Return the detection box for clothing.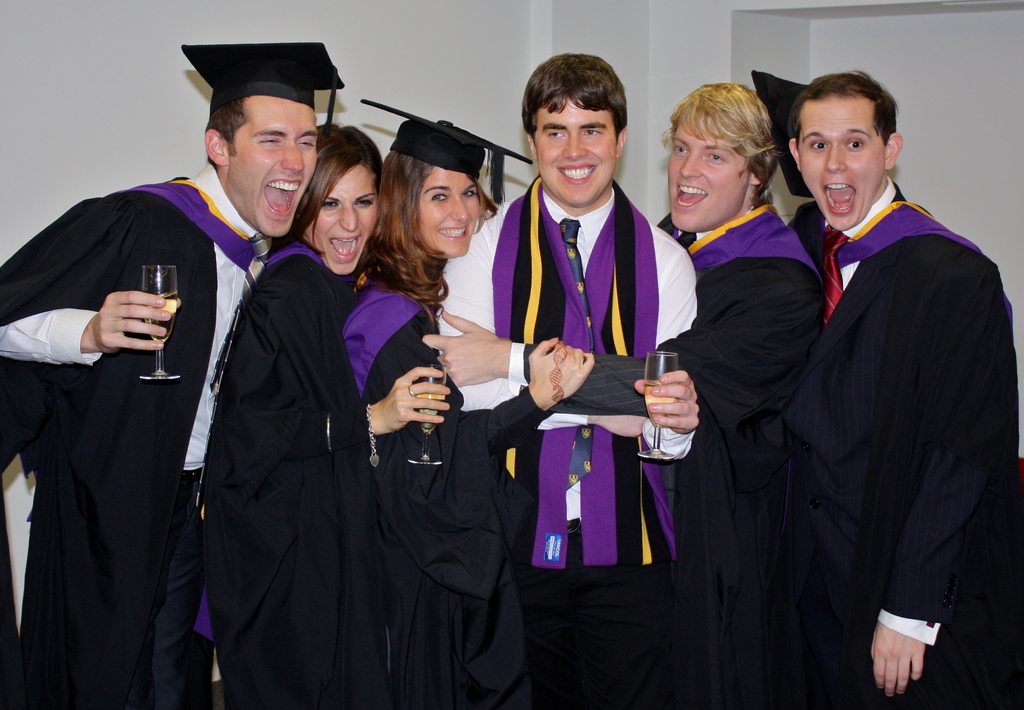
box=[625, 181, 836, 709].
